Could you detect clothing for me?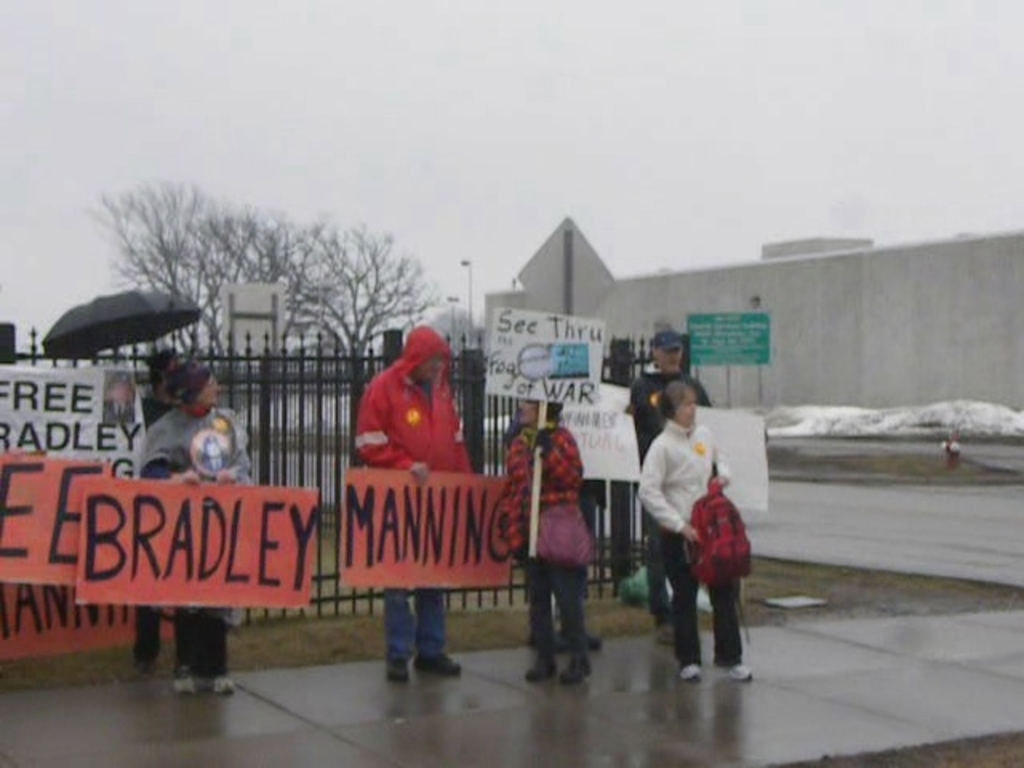
Detection result: (506,418,590,658).
